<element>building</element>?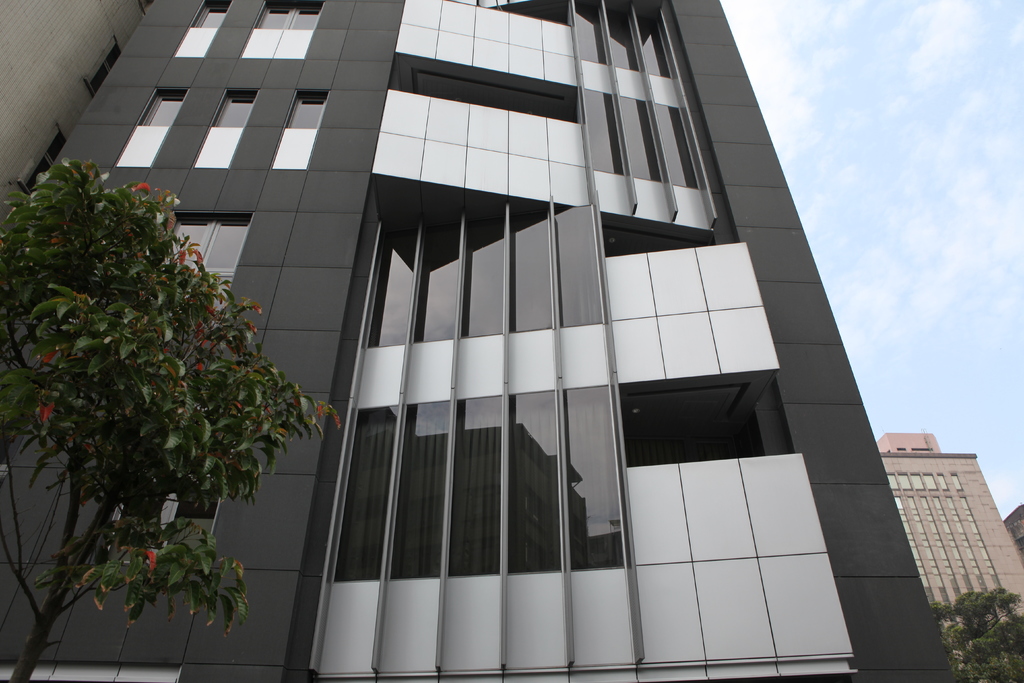
detection(17, 0, 965, 682)
